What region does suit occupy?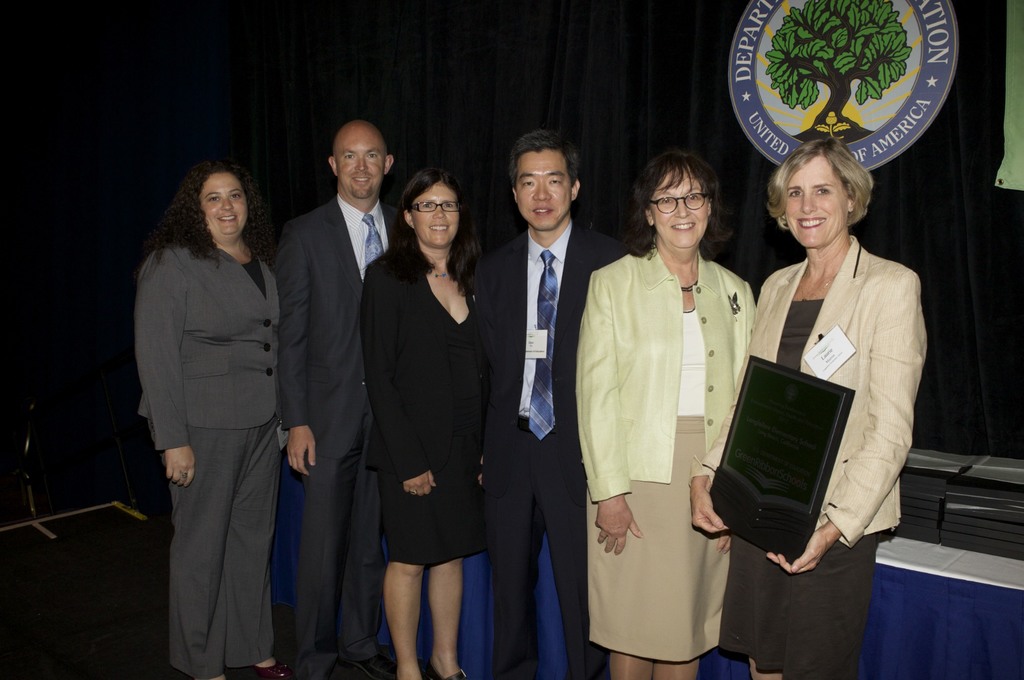
(686, 235, 930, 546).
